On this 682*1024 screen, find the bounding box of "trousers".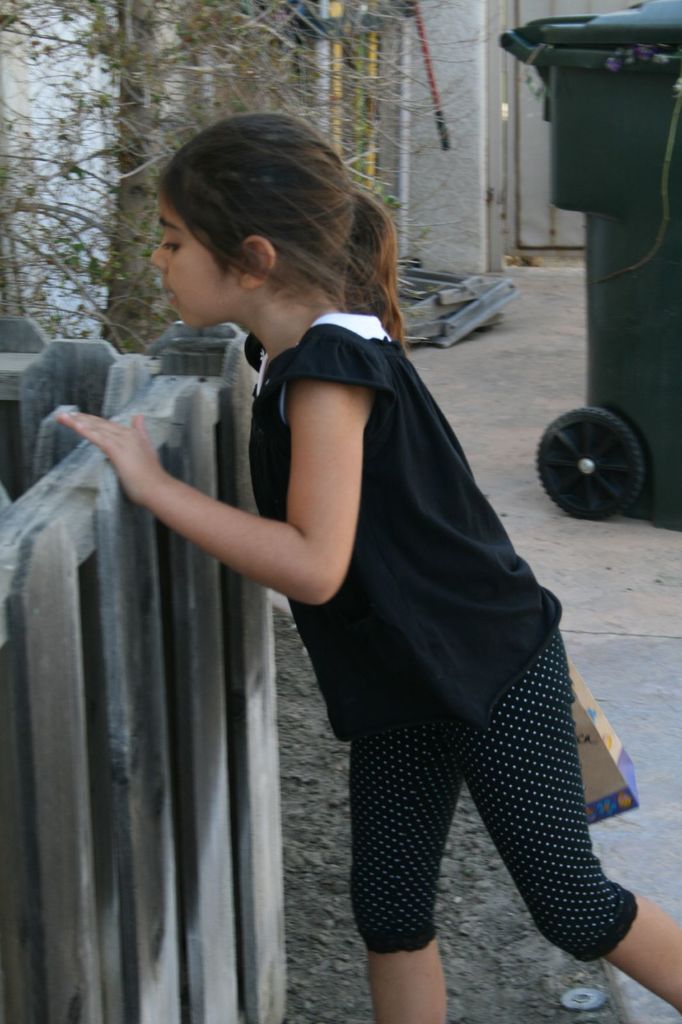
Bounding box: {"x1": 350, "y1": 602, "x2": 638, "y2": 975}.
